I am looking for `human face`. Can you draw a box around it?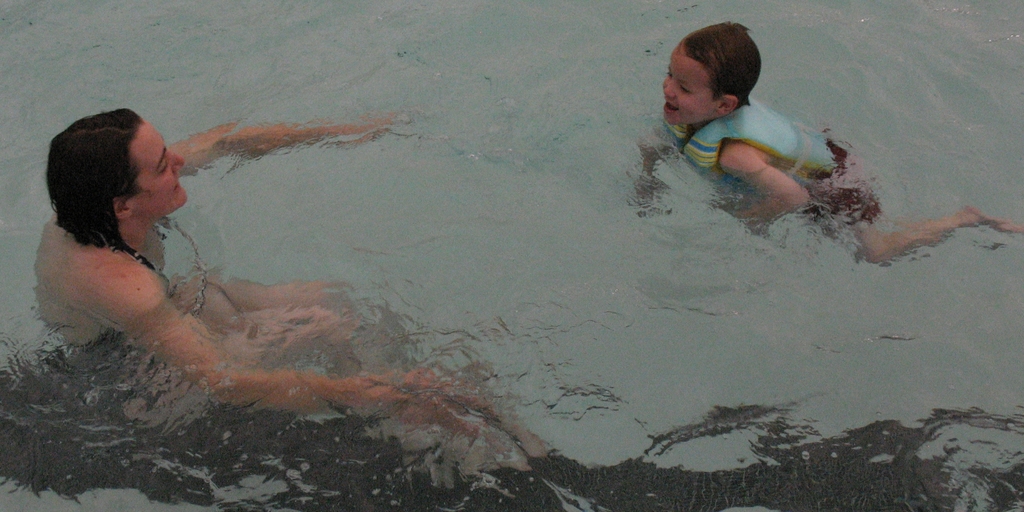
Sure, the bounding box is 664, 44, 719, 125.
